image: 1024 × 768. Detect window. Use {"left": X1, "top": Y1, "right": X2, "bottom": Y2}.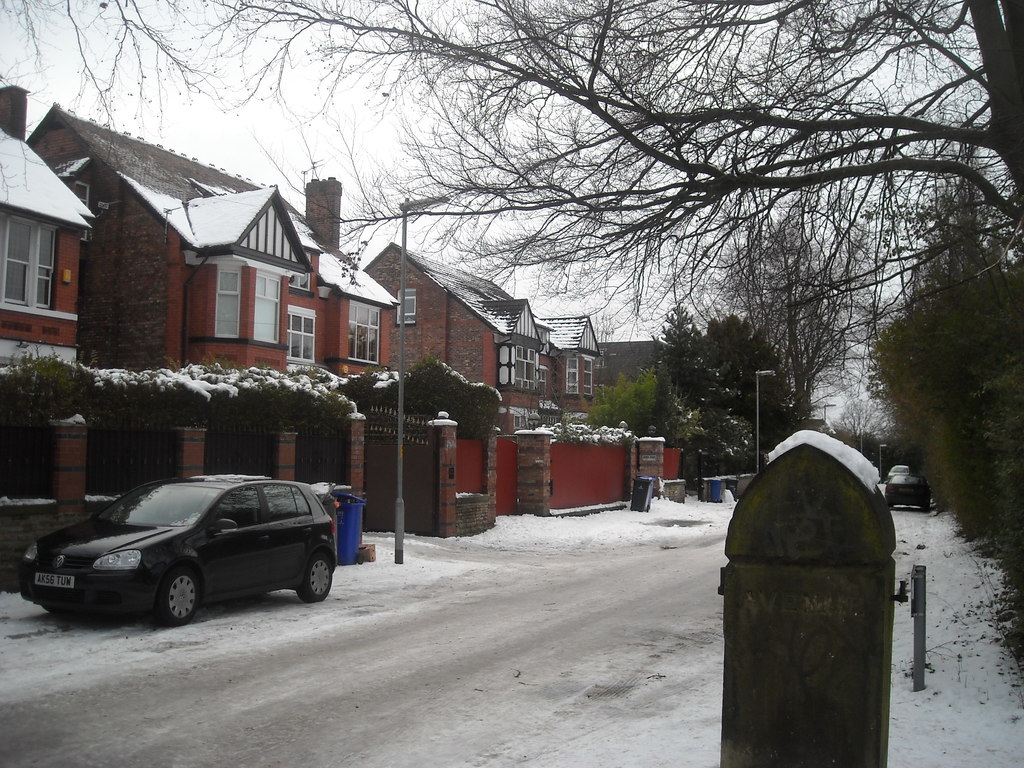
{"left": 499, "top": 348, "right": 536, "bottom": 390}.
